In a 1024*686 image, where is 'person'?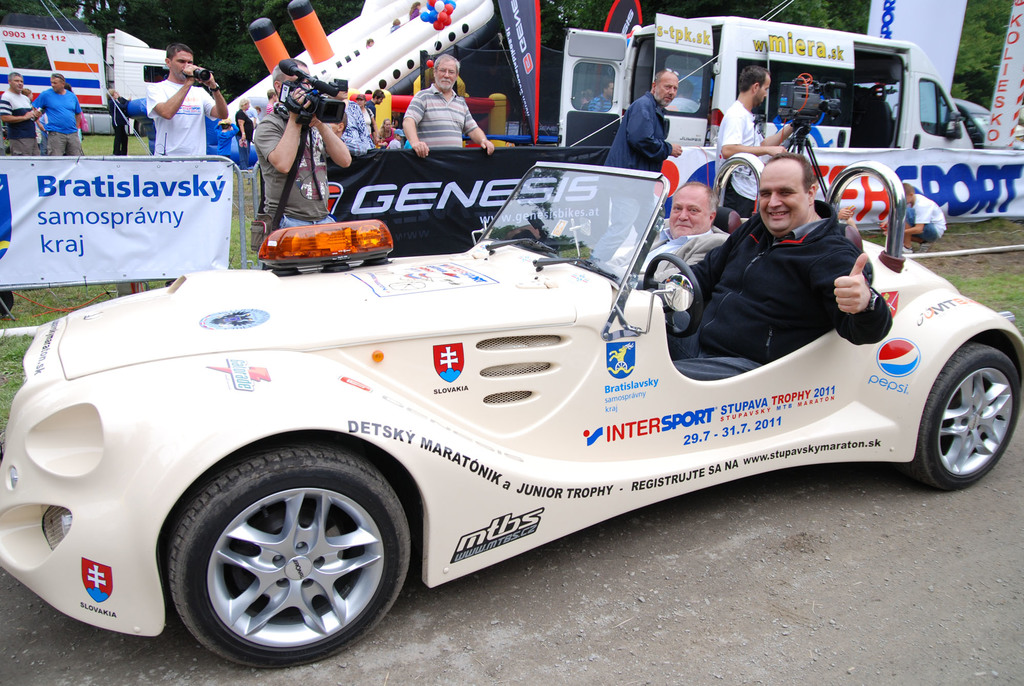
[left=230, top=92, right=257, bottom=148].
